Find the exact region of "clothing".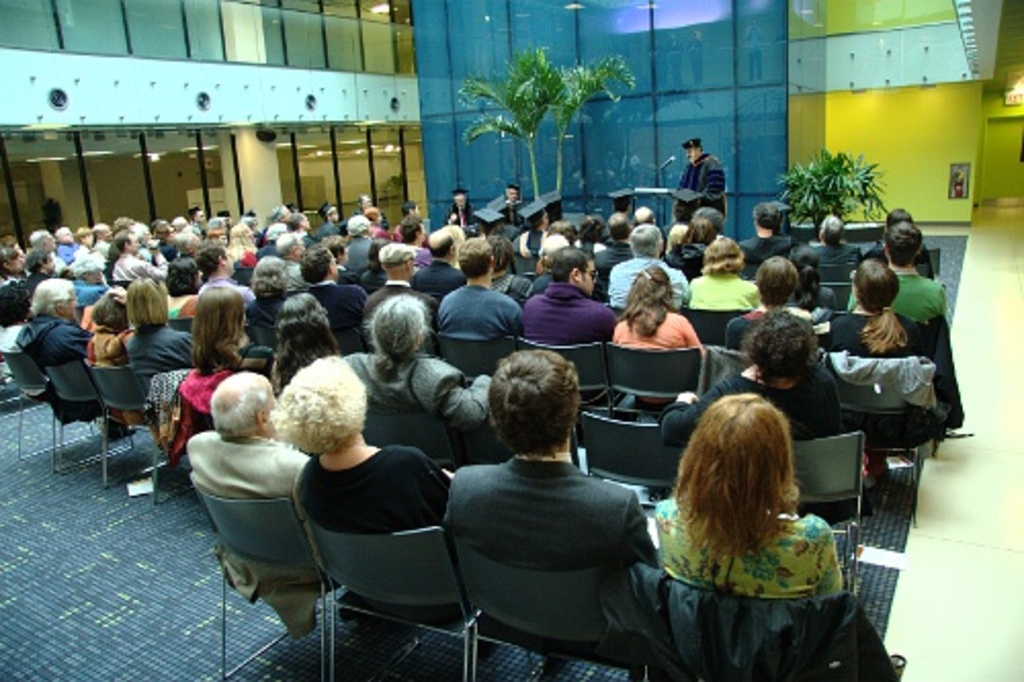
Exact region: pyautogui.locateOnScreen(305, 276, 367, 334).
